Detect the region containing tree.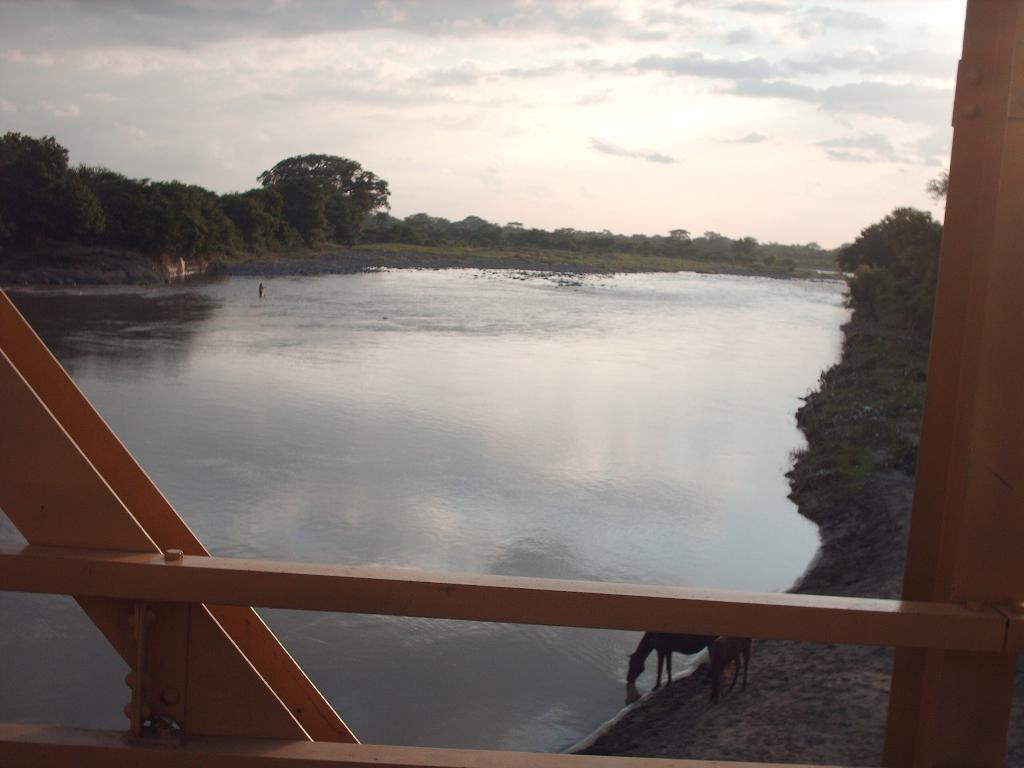
detection(783, 403, 936, 534).
